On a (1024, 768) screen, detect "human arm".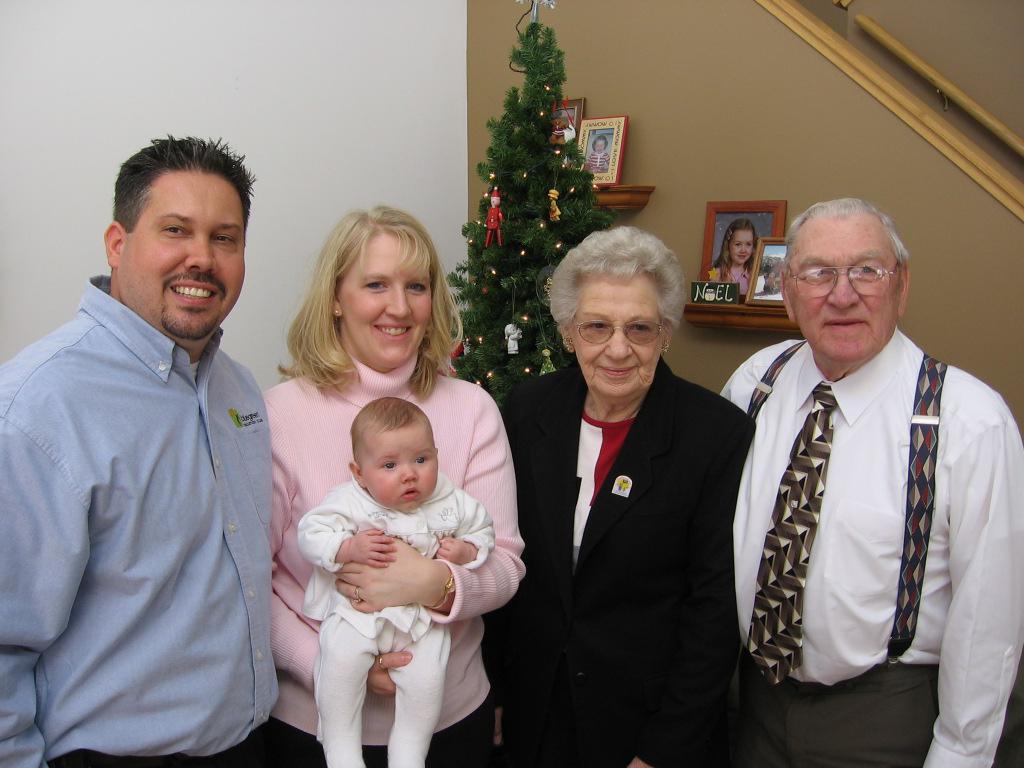
(x1=264, y1=399, x2=415, y2=702).
